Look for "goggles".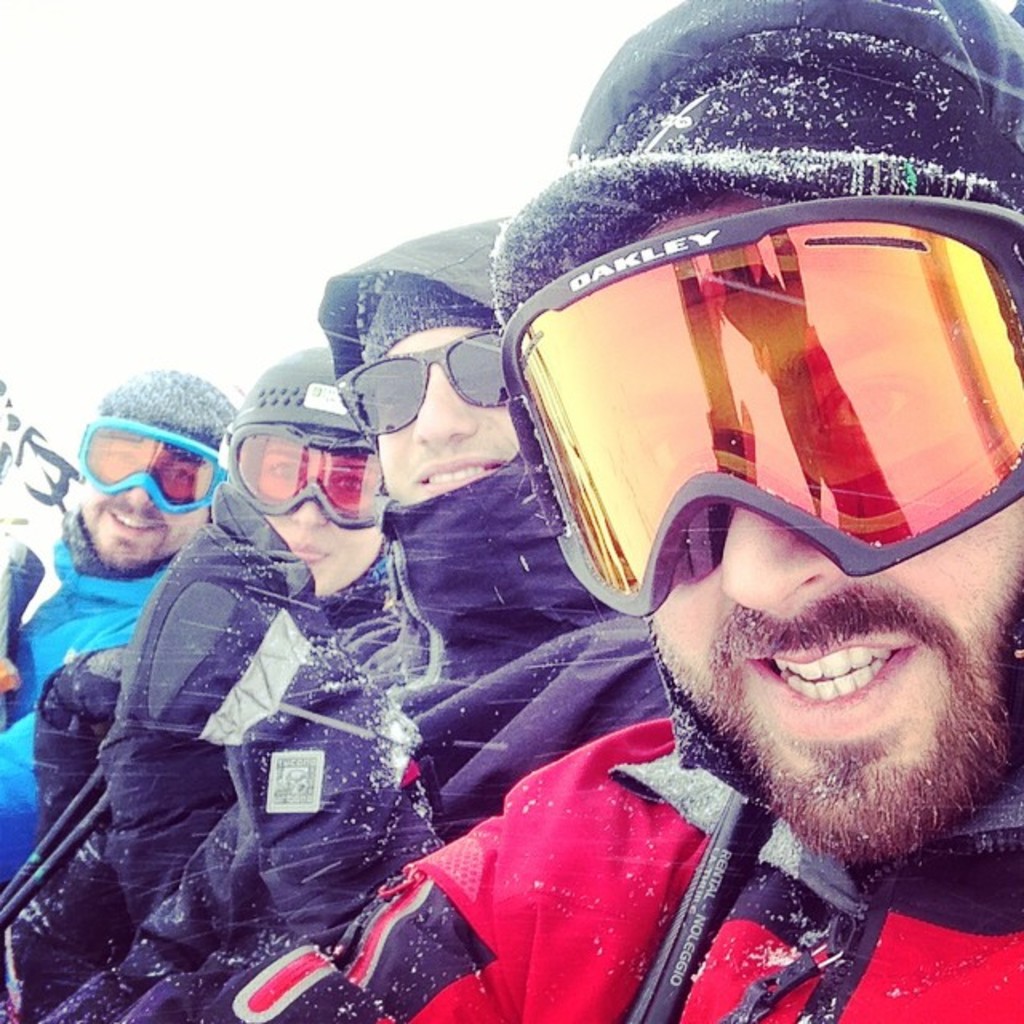
Found: 493 170 1023 605.
